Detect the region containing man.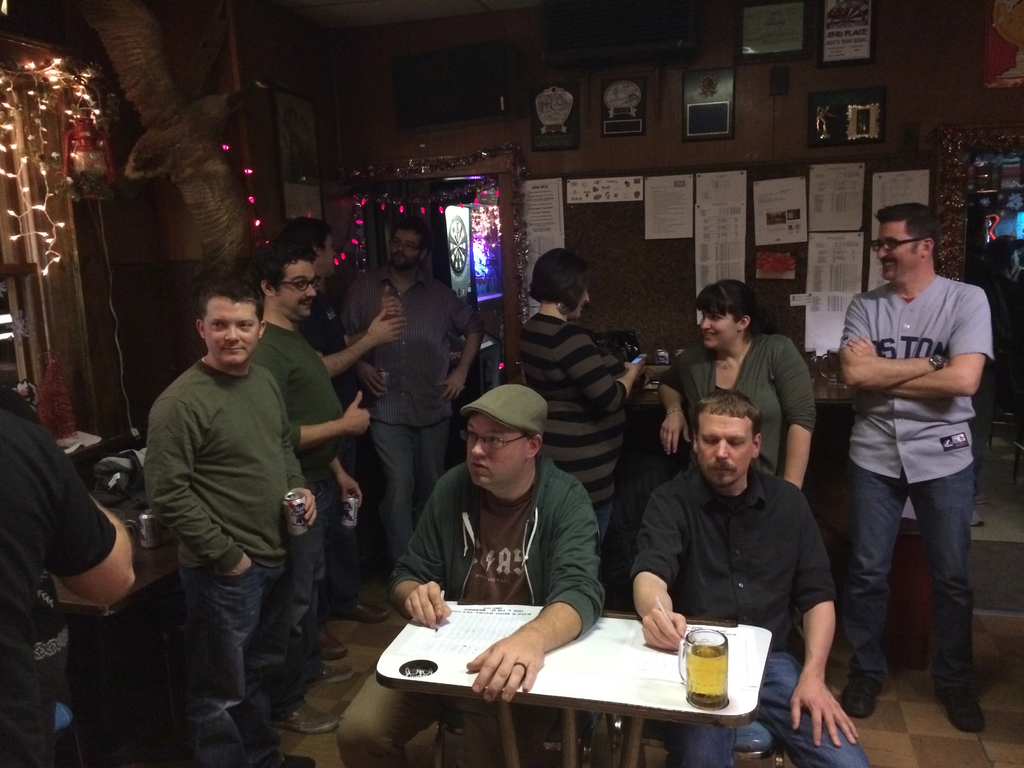
{"x1": 340, "y1": 220, "x2": 480, "y2": 570}.
